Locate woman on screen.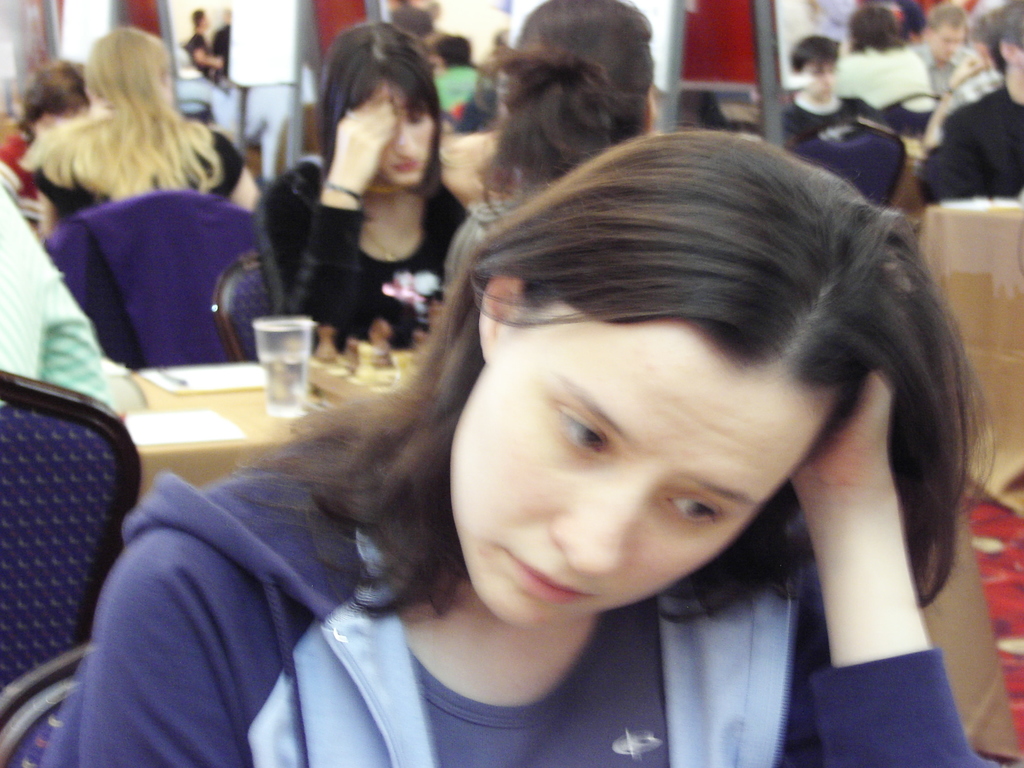
On screen at [116, 118, 1023, 767].
